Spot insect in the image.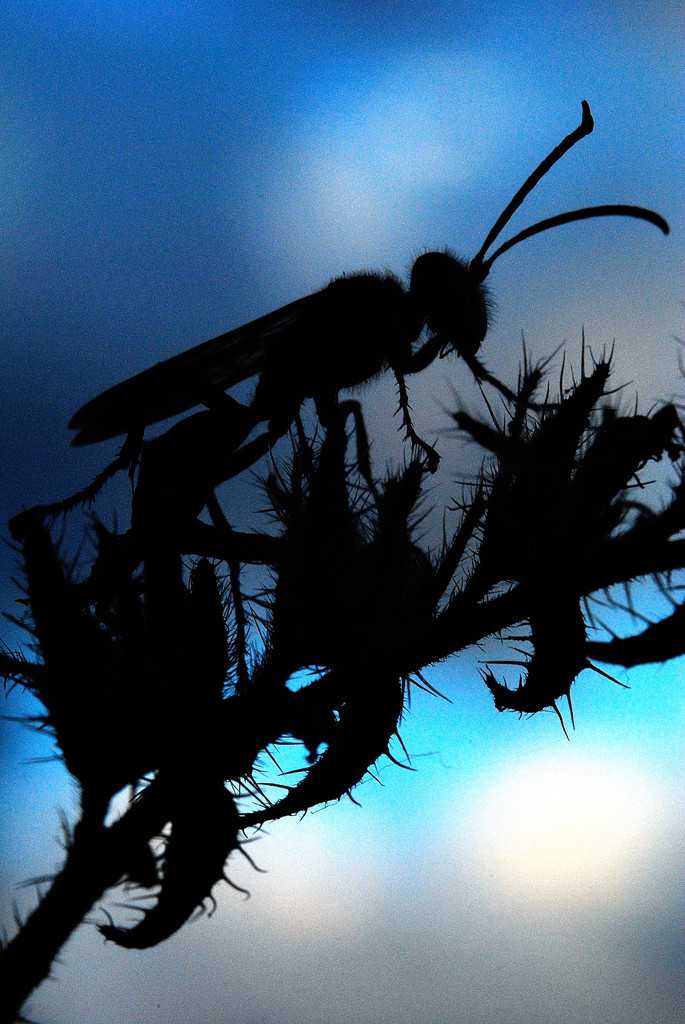
insect found at 50, 102, 677, 473.
